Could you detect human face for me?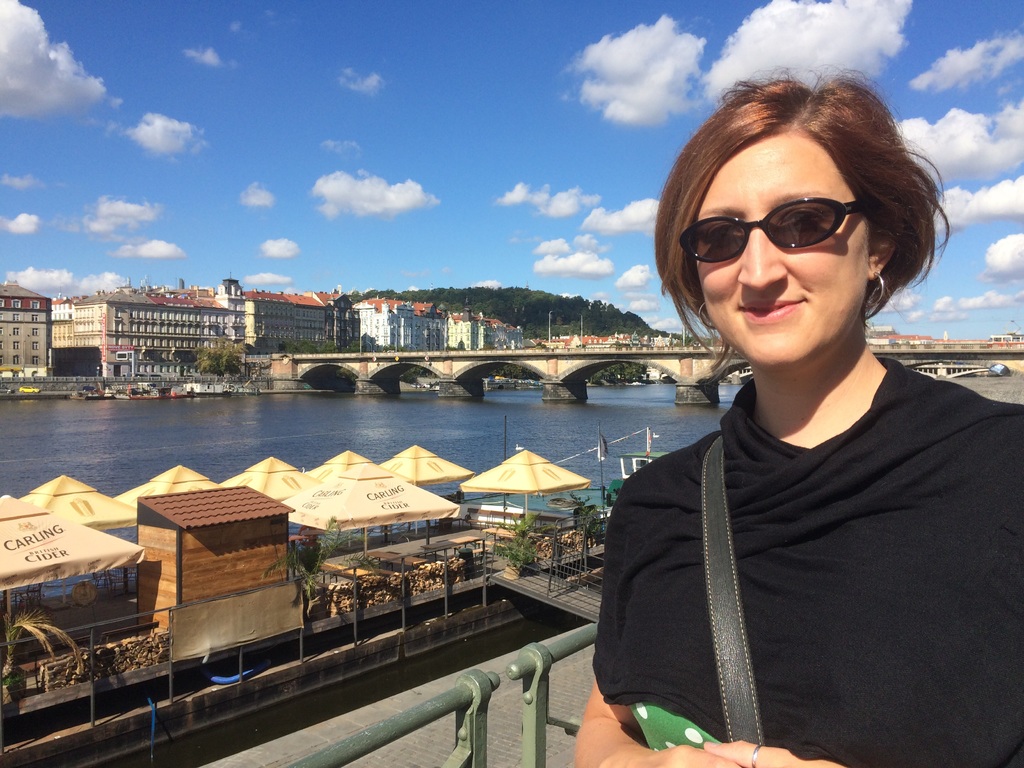
Detection result: [x1=691, y1=129, x2=868, y2=362].
